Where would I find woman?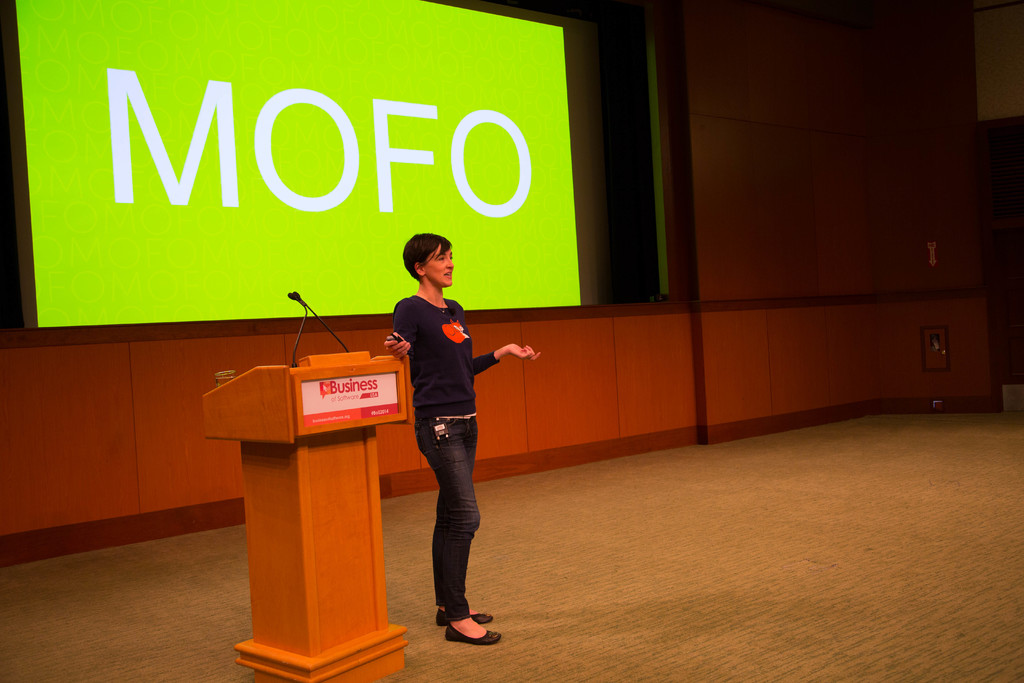
At [381,226,512,640].
